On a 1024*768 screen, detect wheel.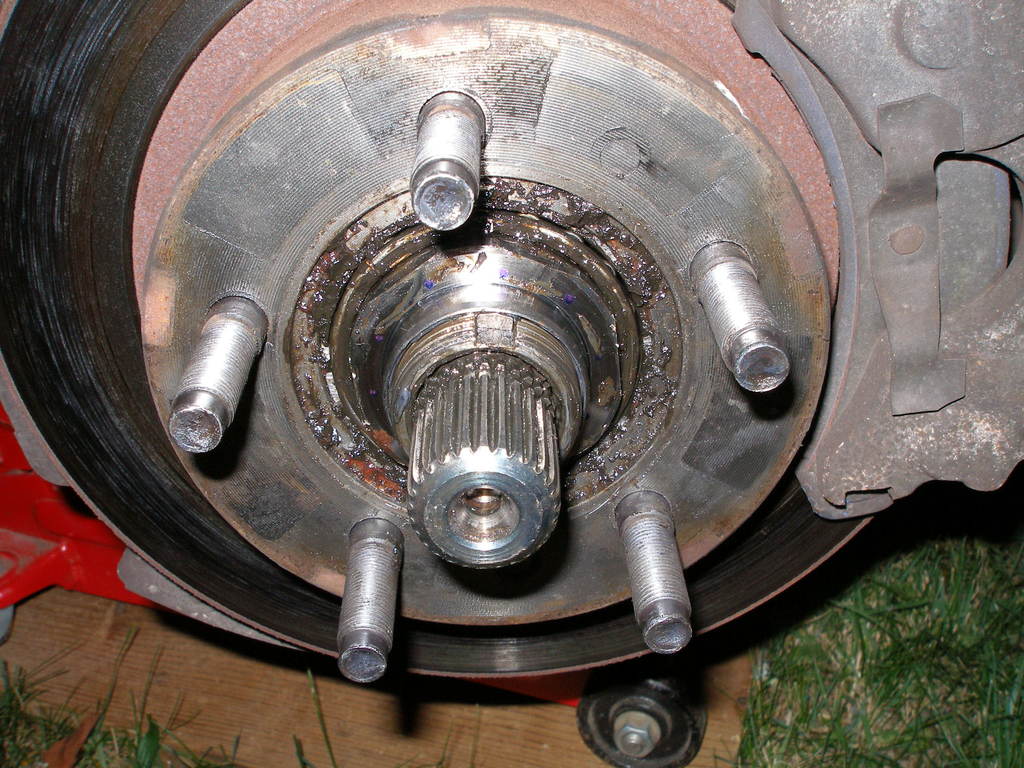
l=0, t=0, r=941, b=680.
